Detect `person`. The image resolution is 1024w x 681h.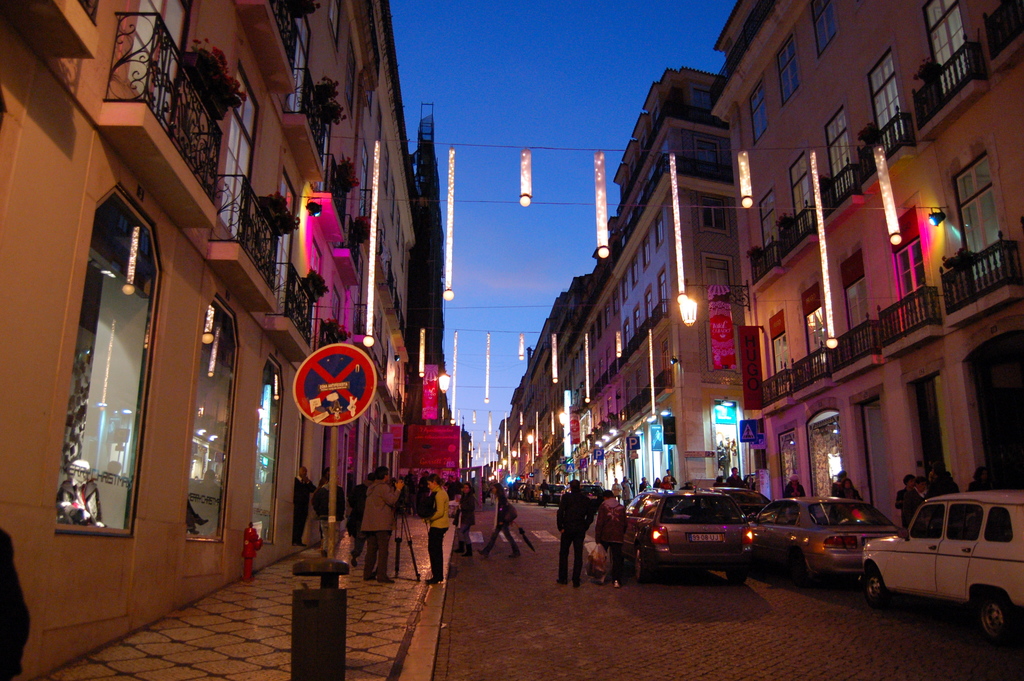
bbox=(903, 475, 914, 524).
